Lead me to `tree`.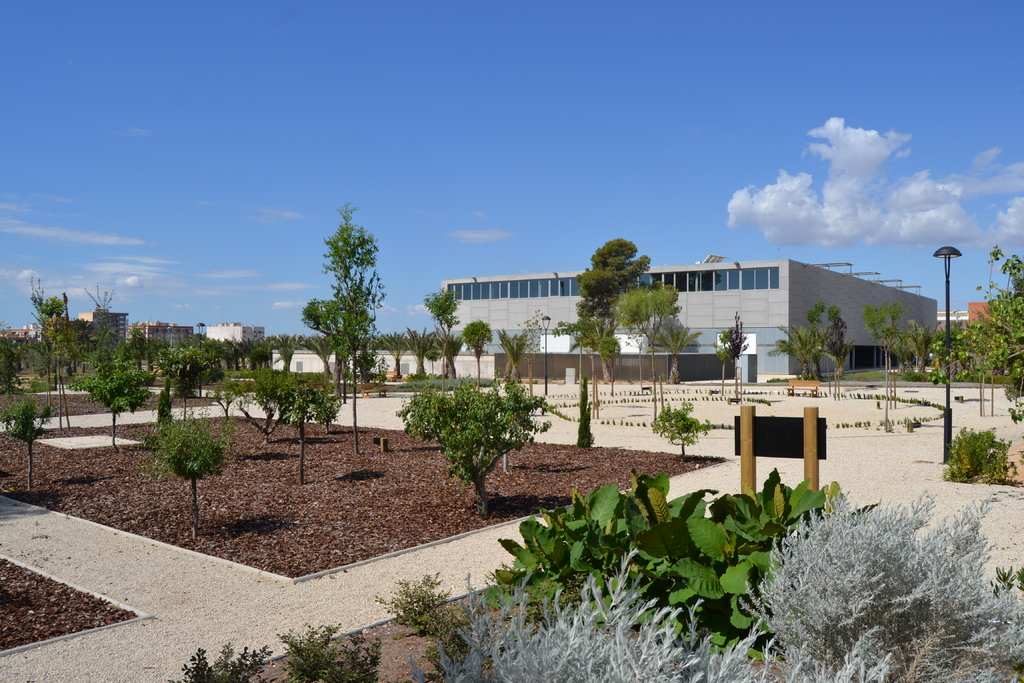
Lead to 999, 255, 1023, 295.
